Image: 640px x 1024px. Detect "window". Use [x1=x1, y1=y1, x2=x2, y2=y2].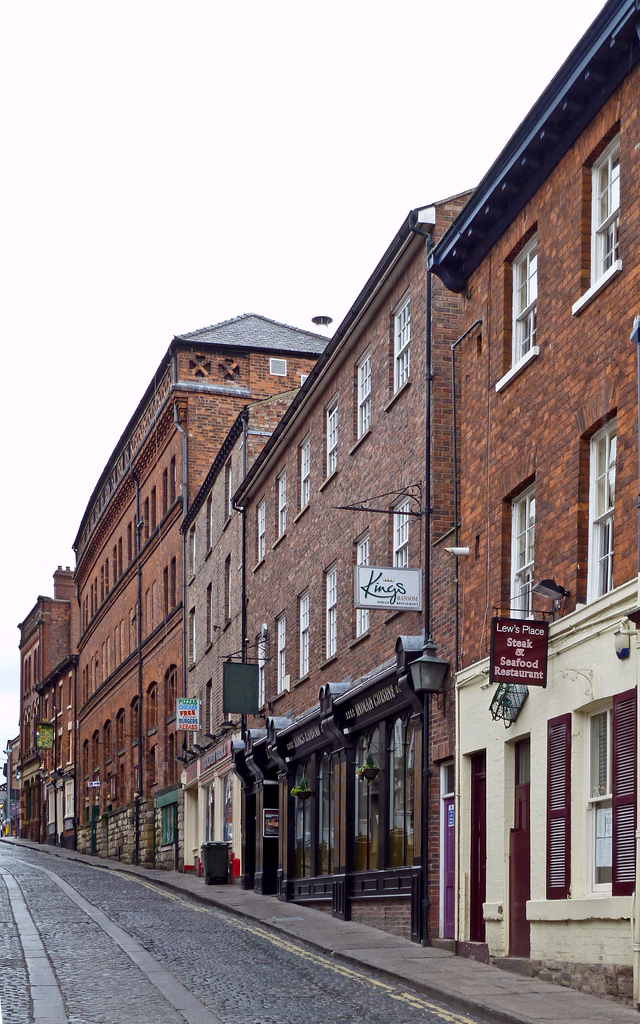
[x1=255, y1=631, x2=266, y2=708].
